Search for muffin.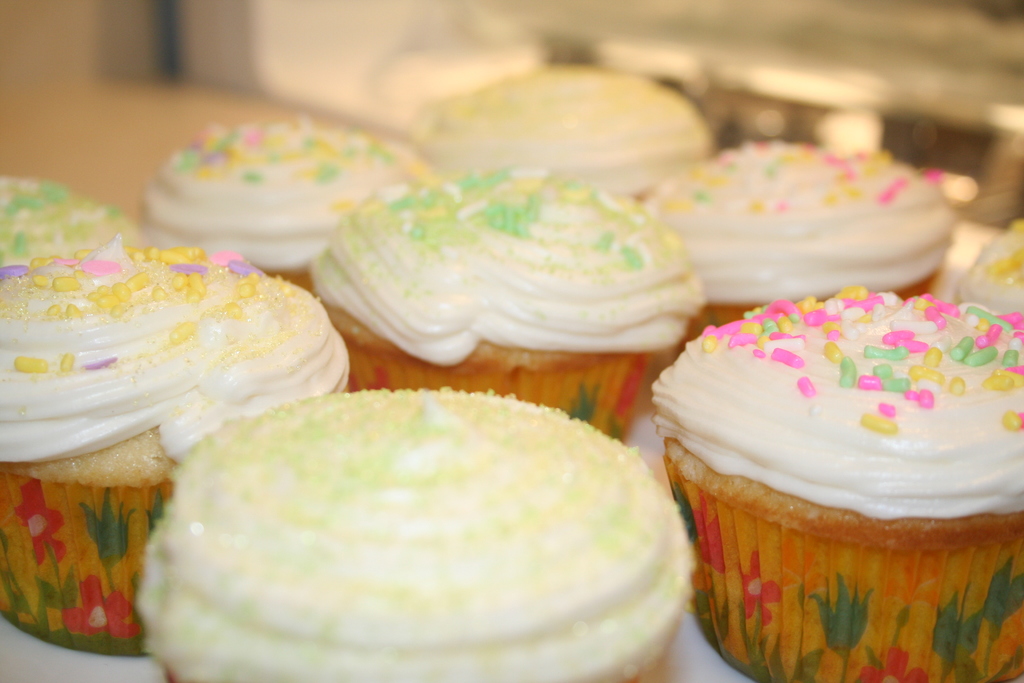
Found at <bbox>134, 111, 439, 295</bbox>.
